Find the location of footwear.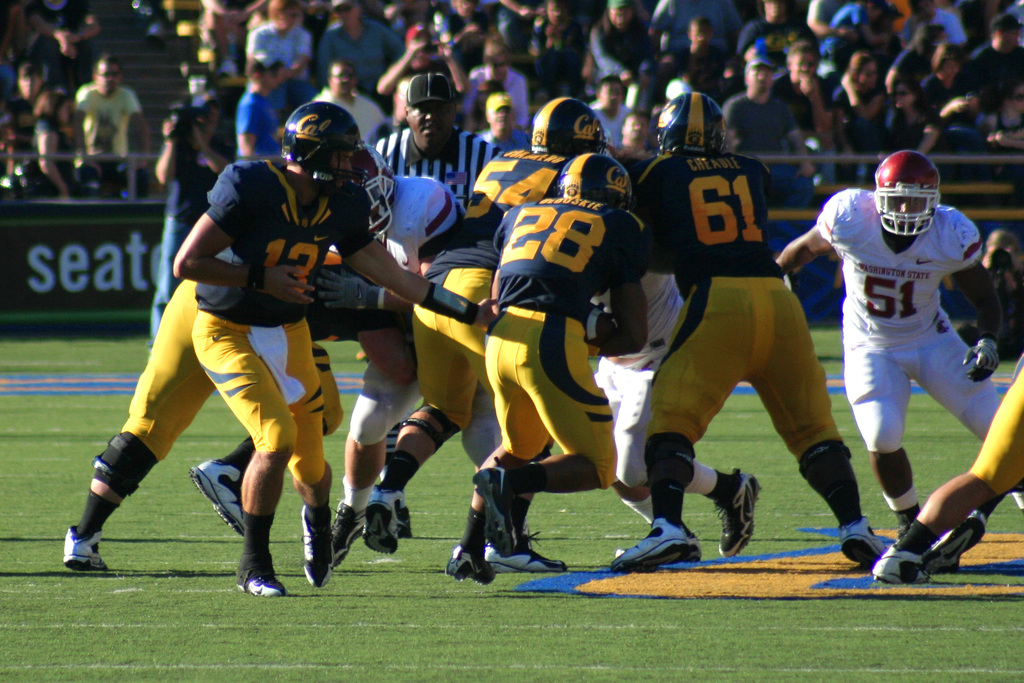
Location: 931, 512, 986, 572.
